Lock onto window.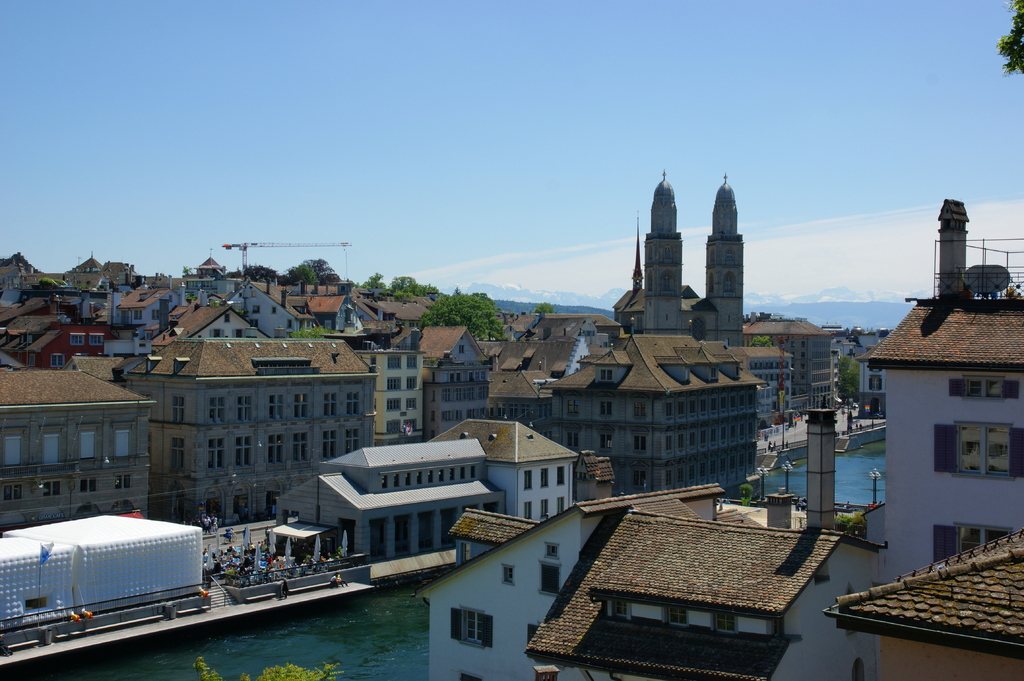
Locked: locate(207, 394, 226, 426).
